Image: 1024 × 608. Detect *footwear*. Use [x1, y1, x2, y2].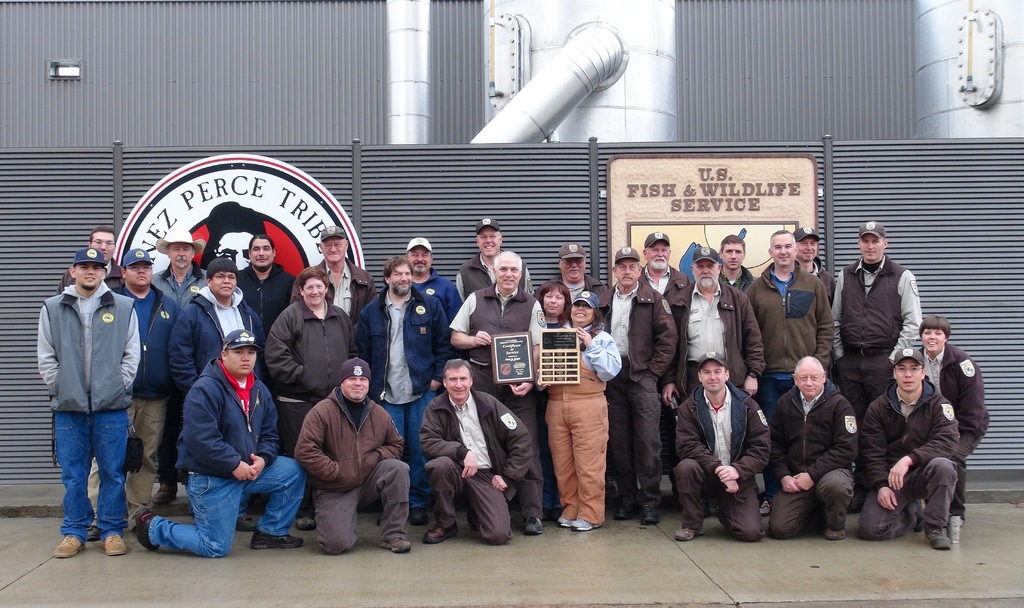
[522, 513, 546, 535].
